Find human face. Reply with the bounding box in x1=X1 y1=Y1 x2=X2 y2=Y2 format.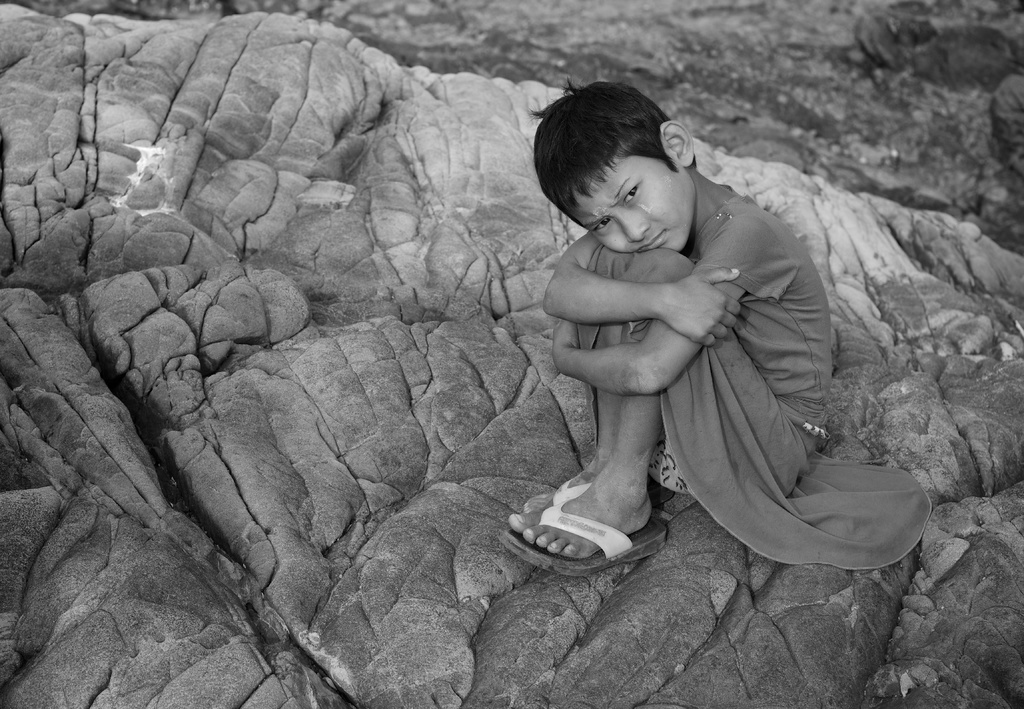
x1=566 y1=152 x2=692 y2=249.
